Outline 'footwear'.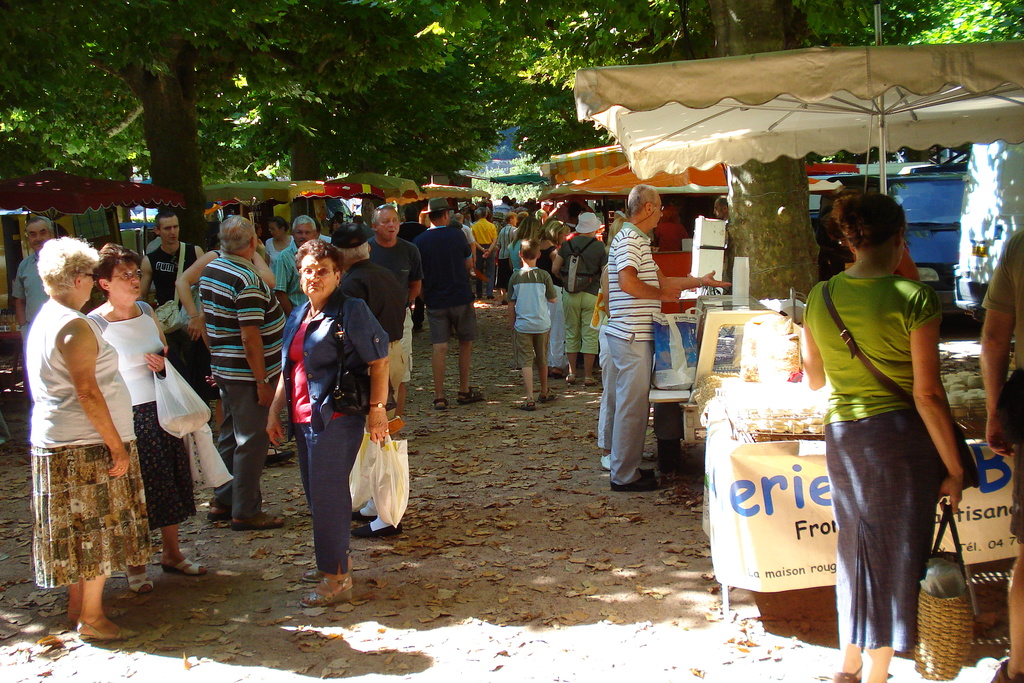
Outline: 229:511:286:531.
